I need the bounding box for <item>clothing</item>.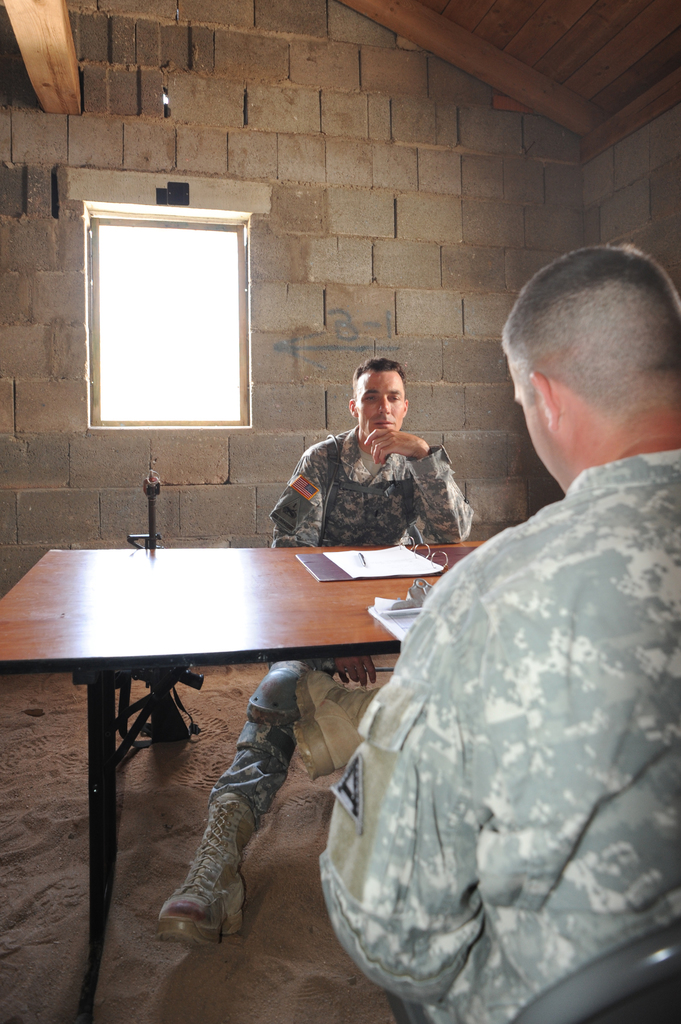
Here it is: 213/418/472/827.
